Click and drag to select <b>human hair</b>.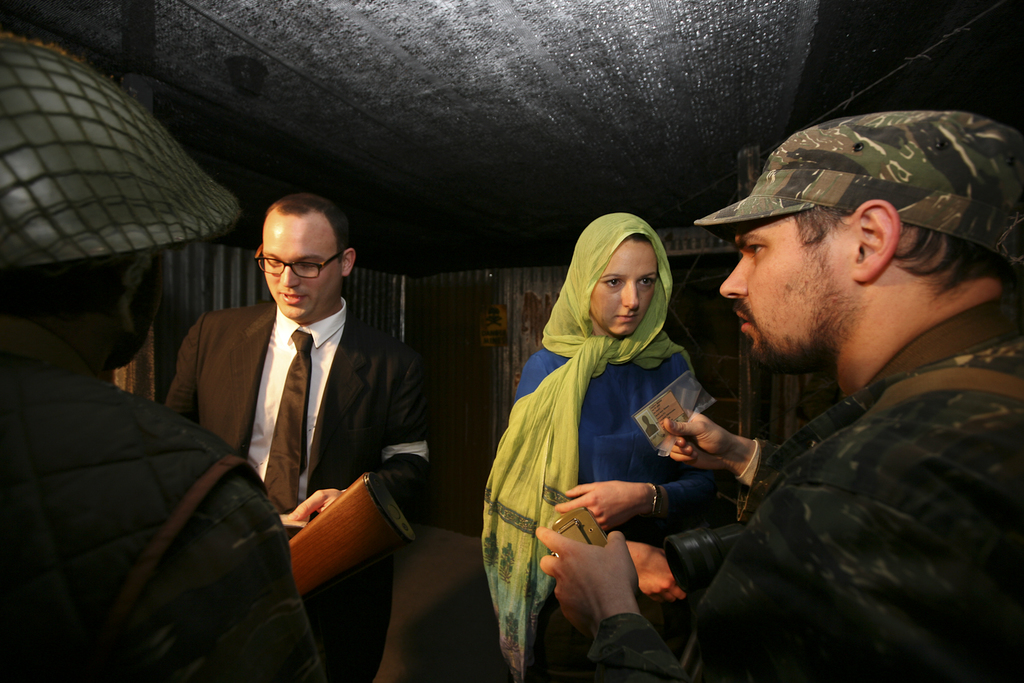
Selection: <box>791,210,1008,292</box>.
